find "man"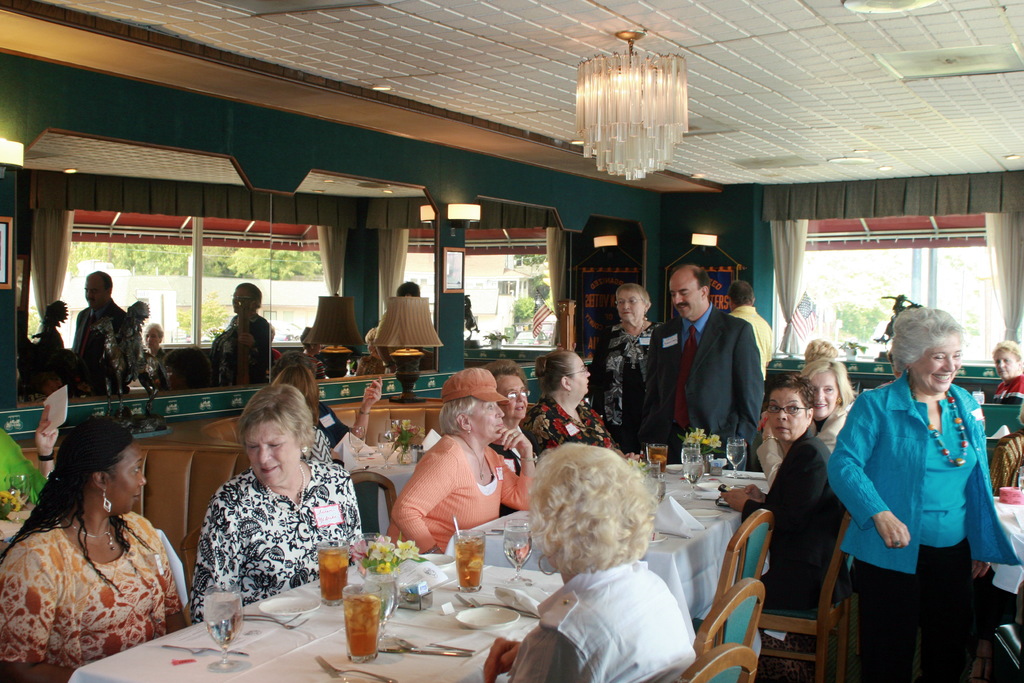
rect(730, 278, 772, 382)
